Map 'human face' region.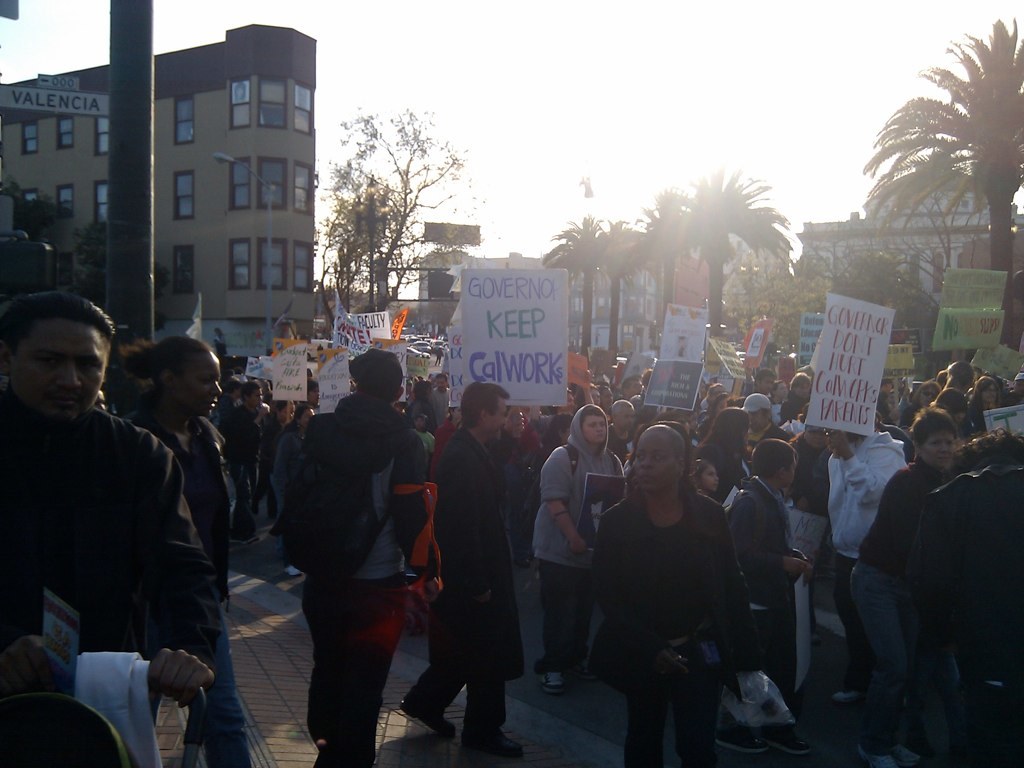
Mapped to locate(248, 383, 261, 413).
